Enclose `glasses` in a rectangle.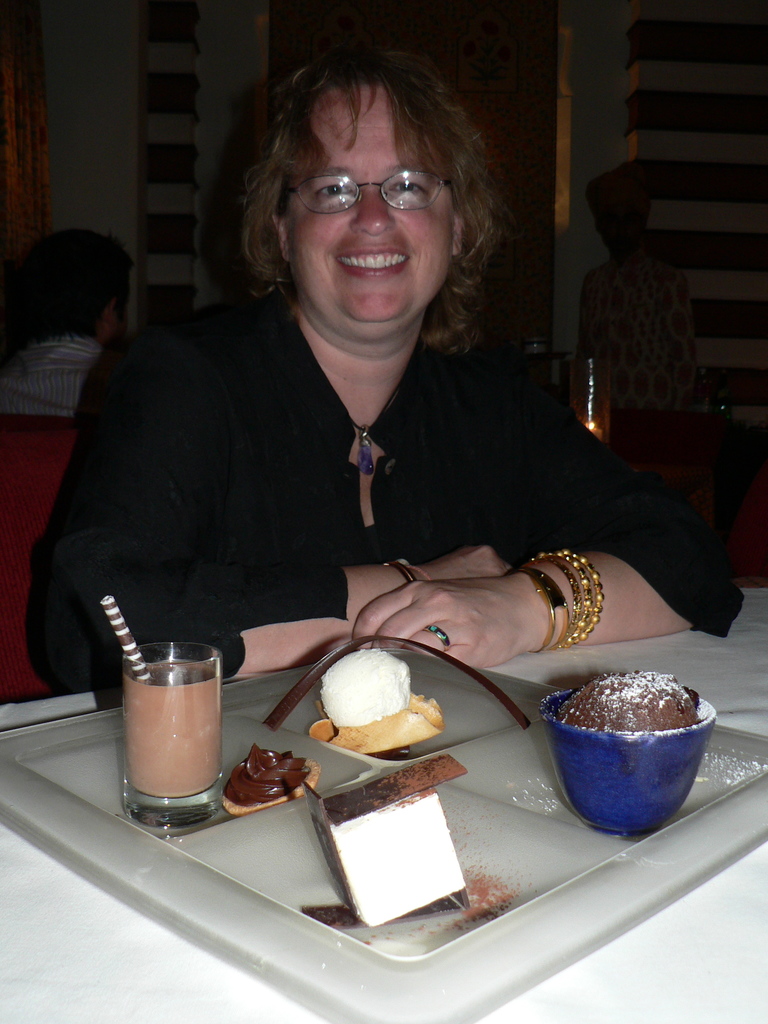
{"left": 281, "top": 155, "right": 501, "bottom": 218}.
